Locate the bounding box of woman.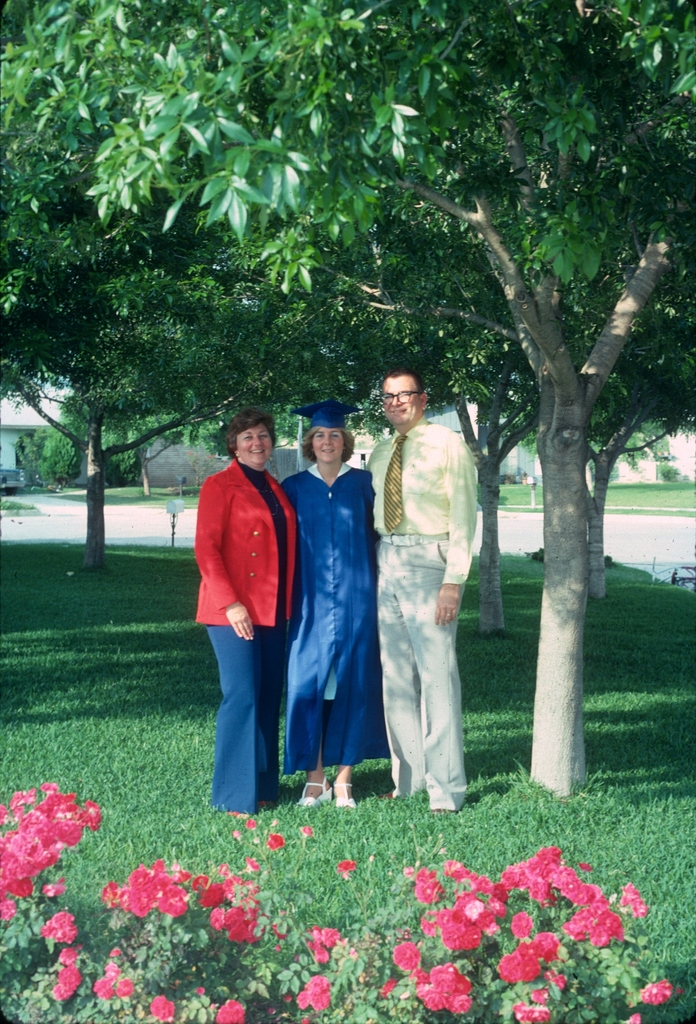
Bounding box: <region>185, 409, 304, 827</region>.
